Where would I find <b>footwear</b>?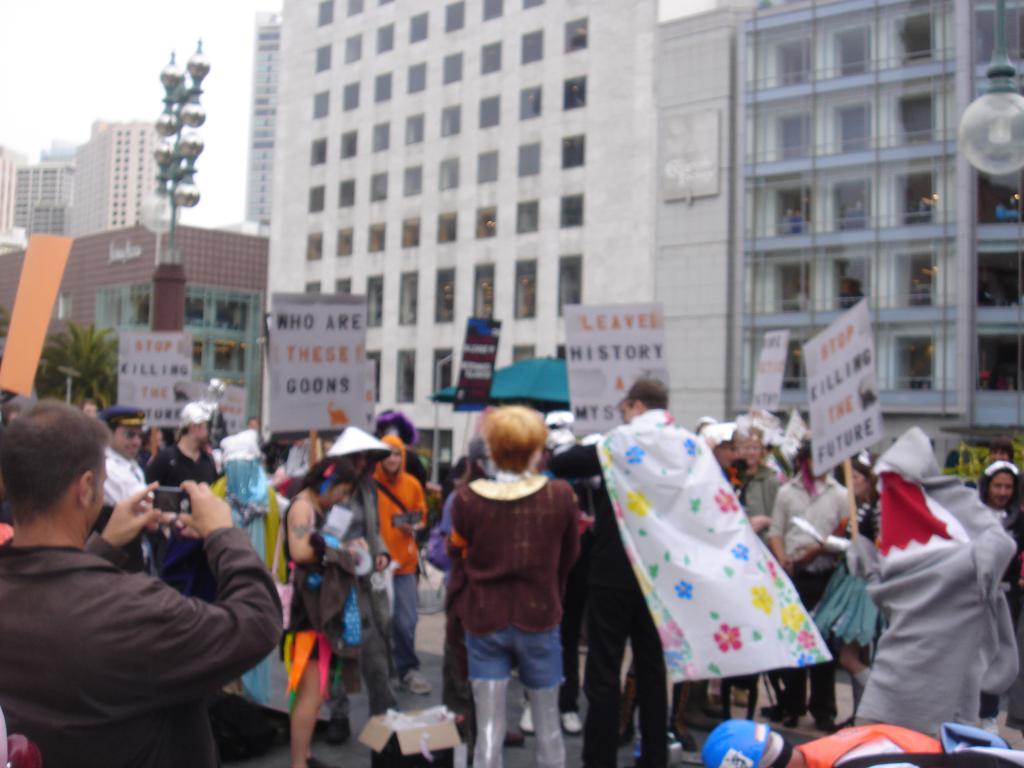
At l=520, t=684, r=563, b=767.
